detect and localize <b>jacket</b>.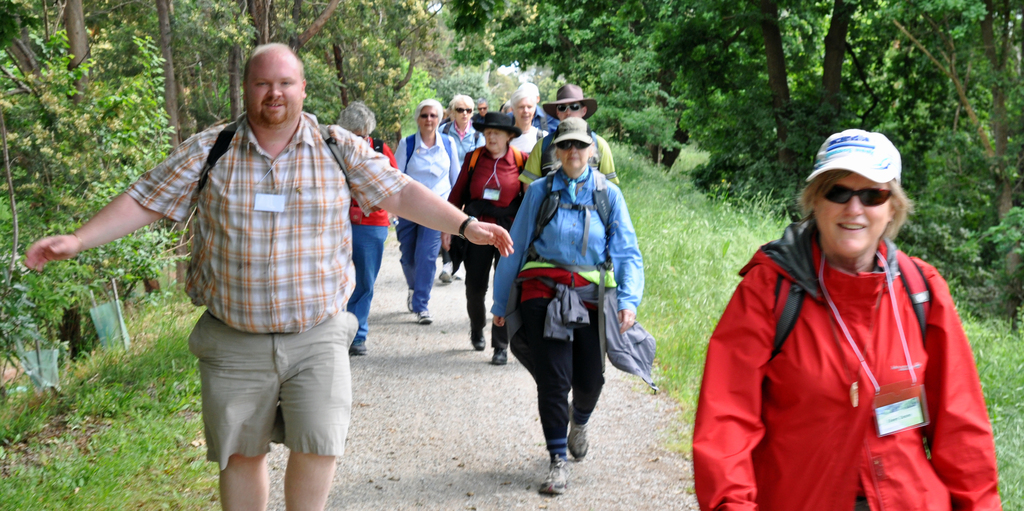
Localized at 492 168 648 314.
